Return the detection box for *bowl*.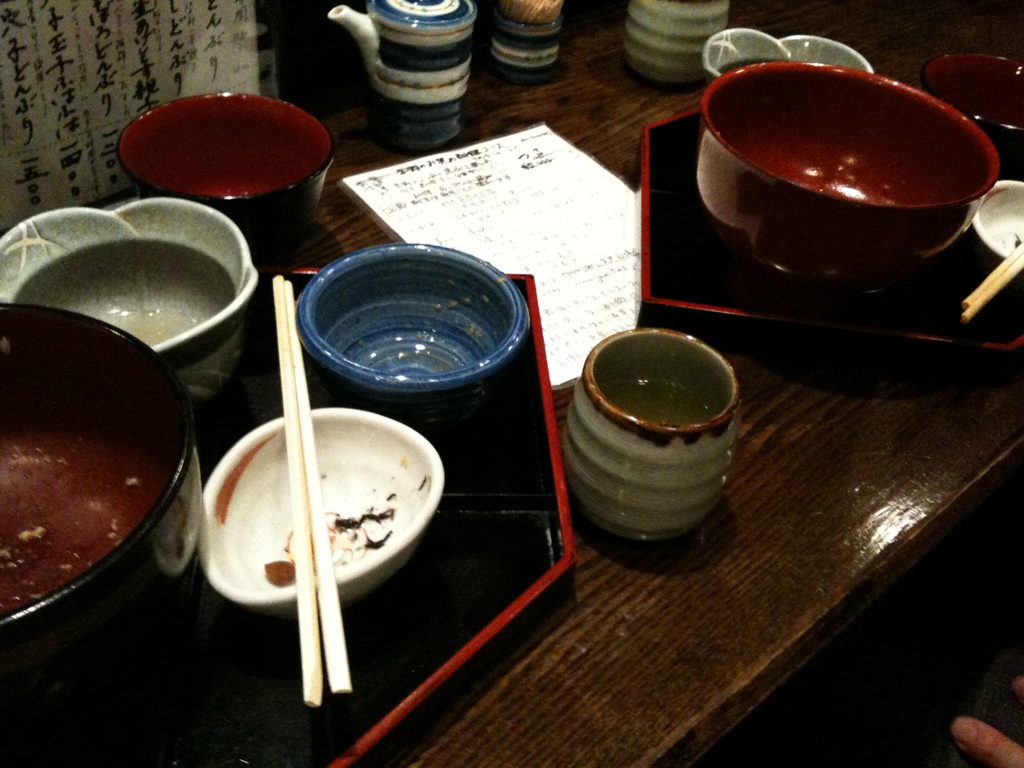
{"left": 26, "top": 212, "right": 262, "bottom": 383}.
